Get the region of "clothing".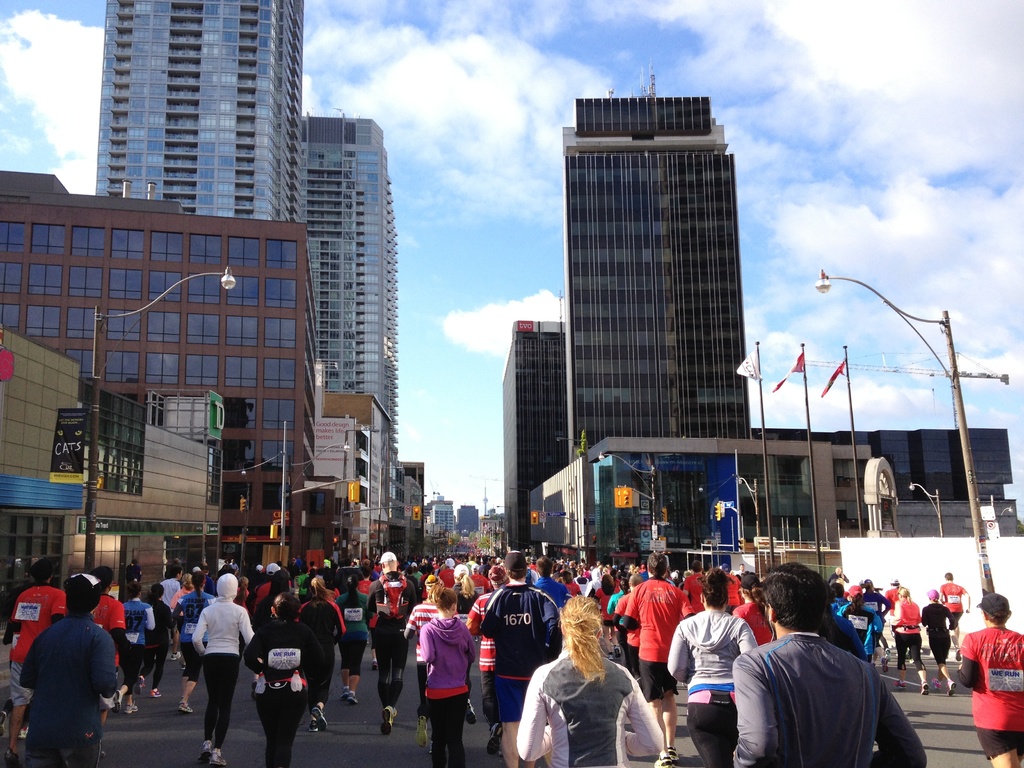
(left=479, top=583, right=559, bottom=724).
